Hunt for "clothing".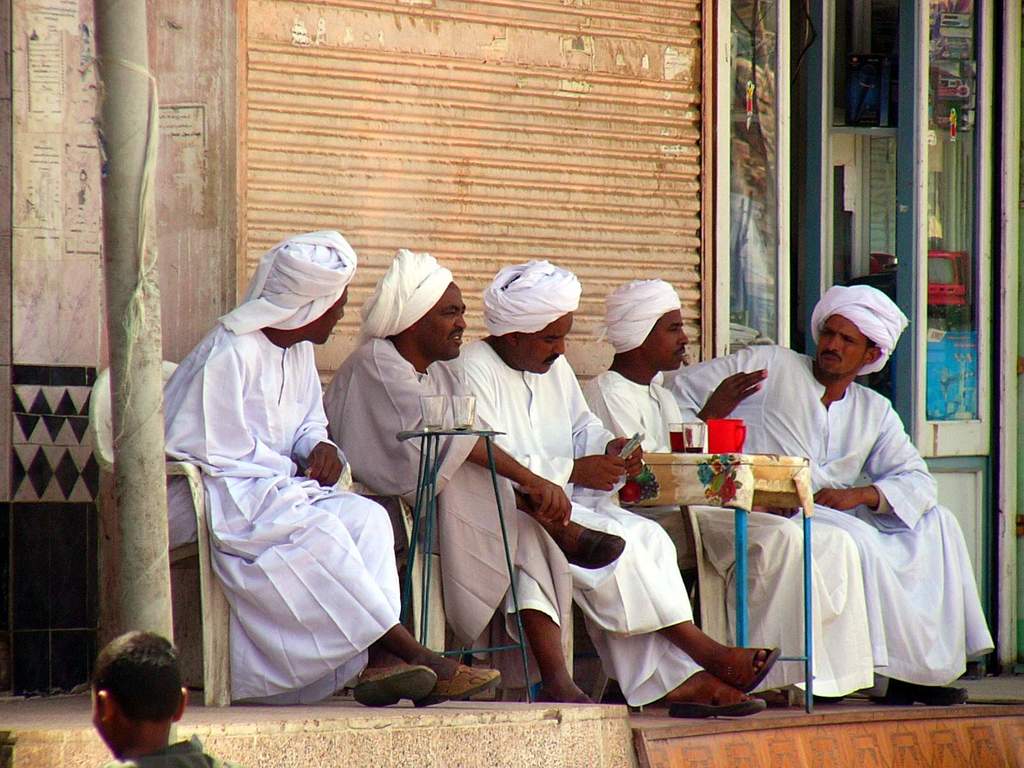
Hunted down at [481,260,581,331].
